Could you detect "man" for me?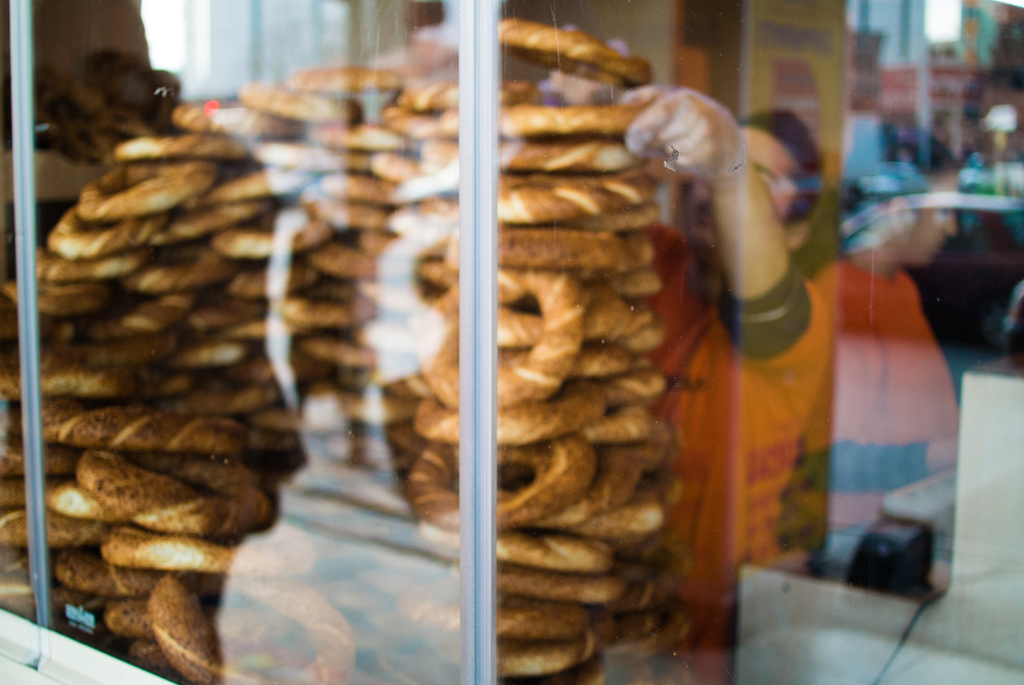
Detection result: bbox=(817, 134, 960, 498).
